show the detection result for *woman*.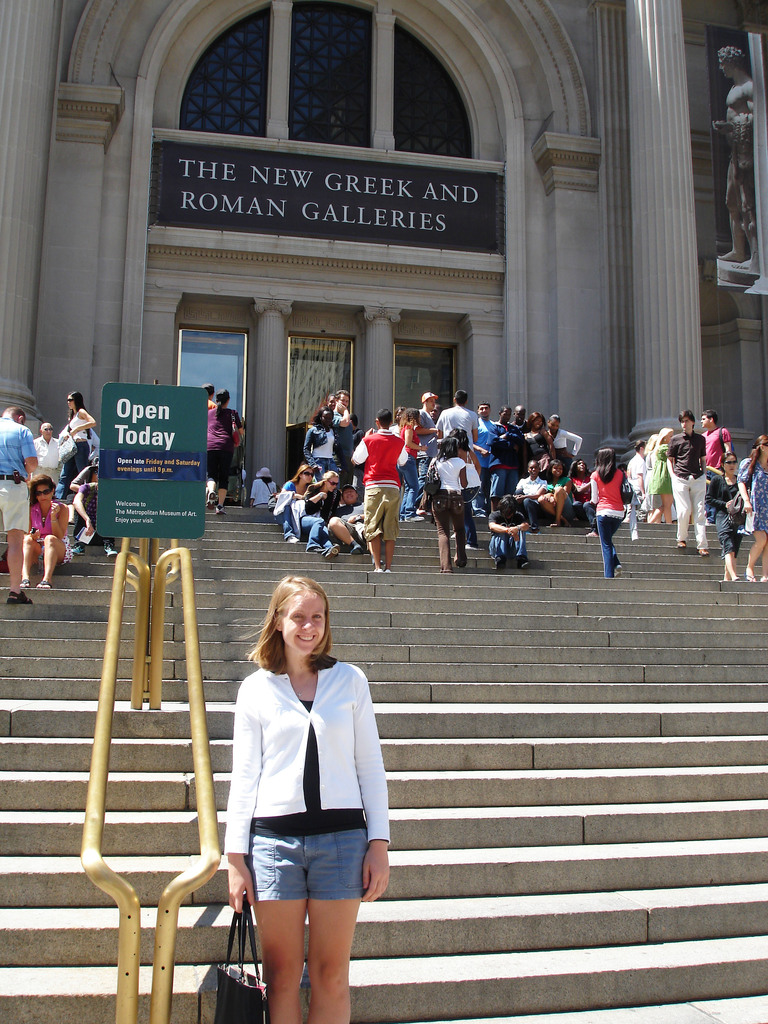
rect(300, 470, 341, 556).
